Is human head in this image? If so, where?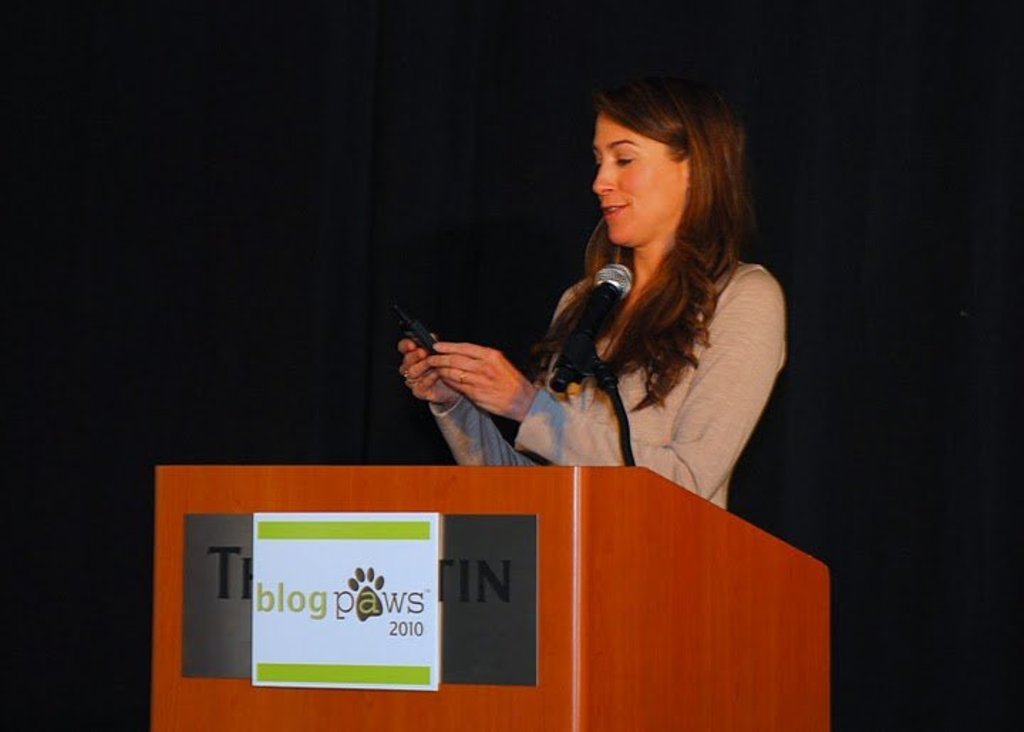
Yes, at (x1=573, y1=68, x2=755, y2=249).
